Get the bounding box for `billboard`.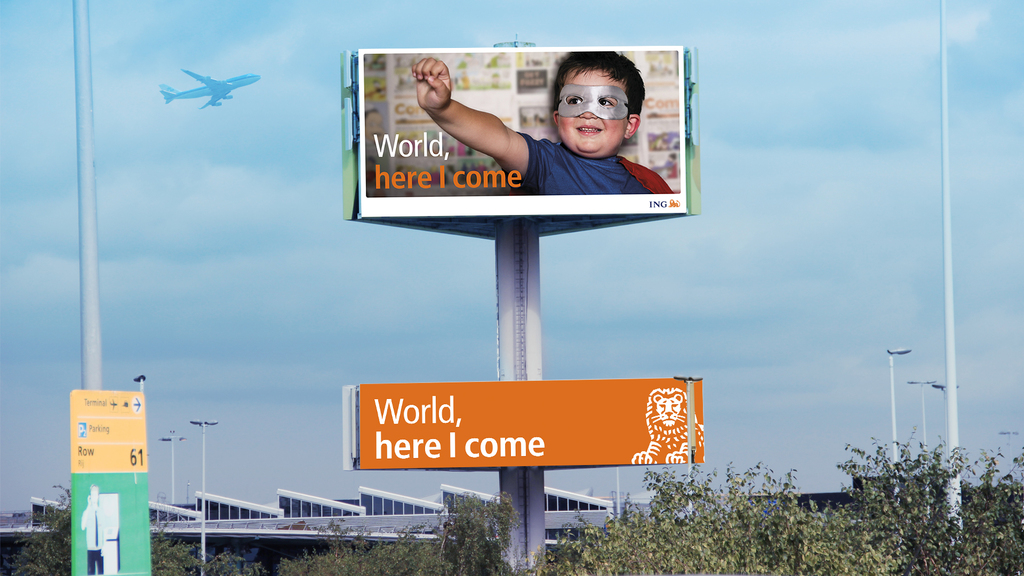
(354, 380, 709, 469).
